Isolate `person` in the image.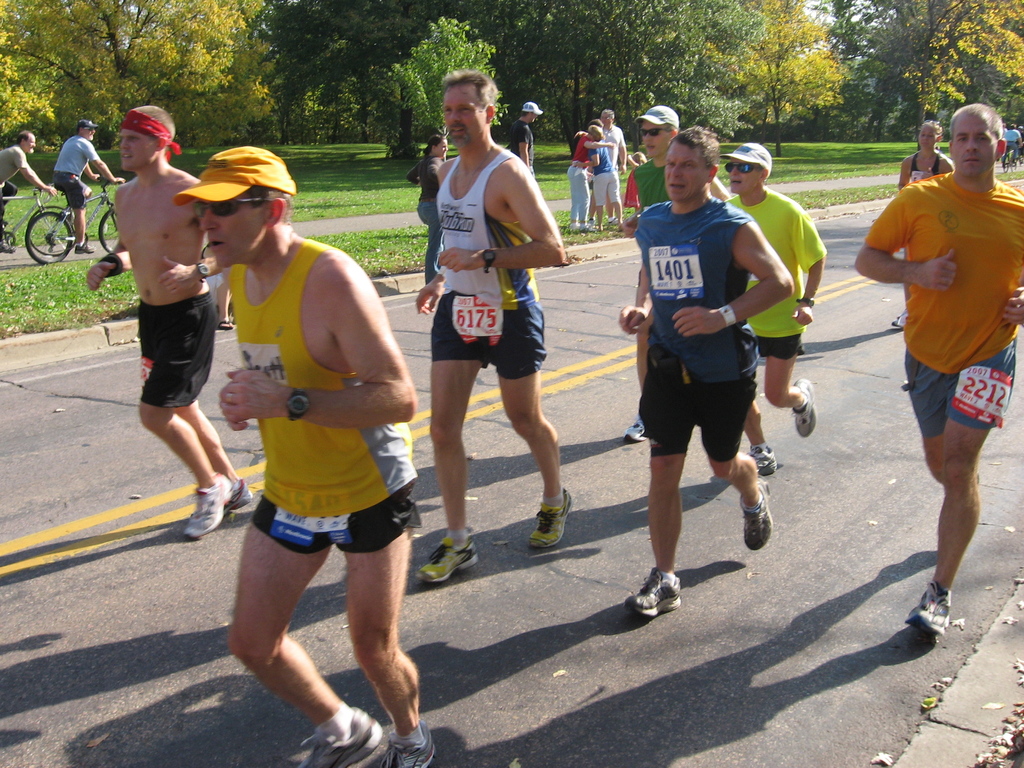
Isolated region: (x1=417, y1=139, x2=447, y2=278).
